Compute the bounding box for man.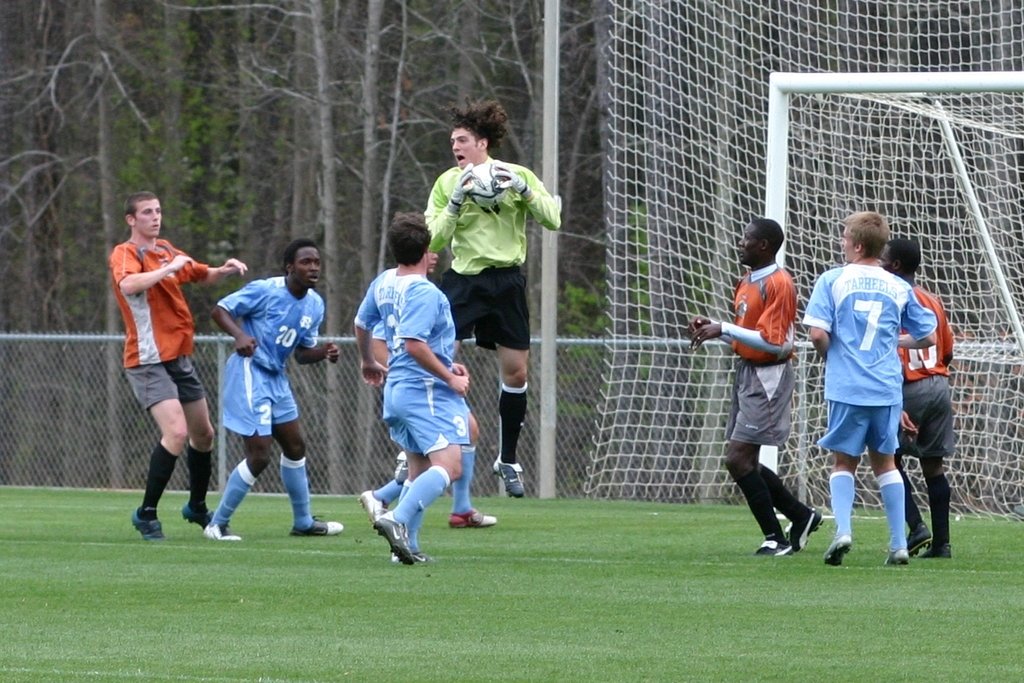
687,217,819,558.
